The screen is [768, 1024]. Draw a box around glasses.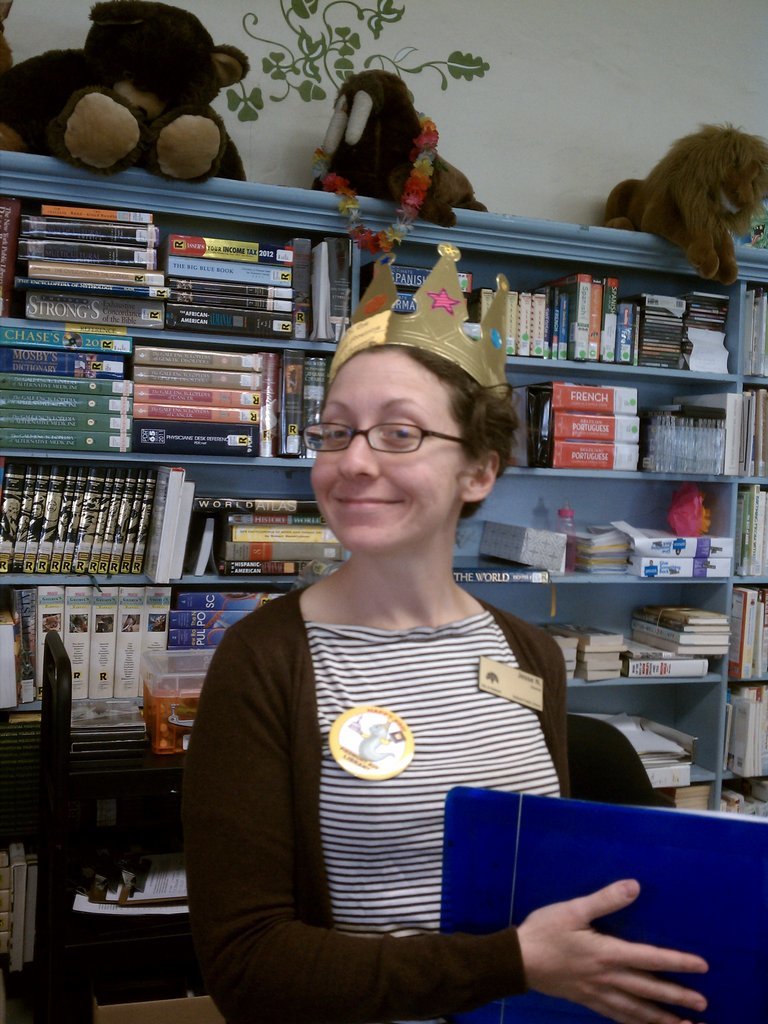
box=[301, 423, 489, 450].
